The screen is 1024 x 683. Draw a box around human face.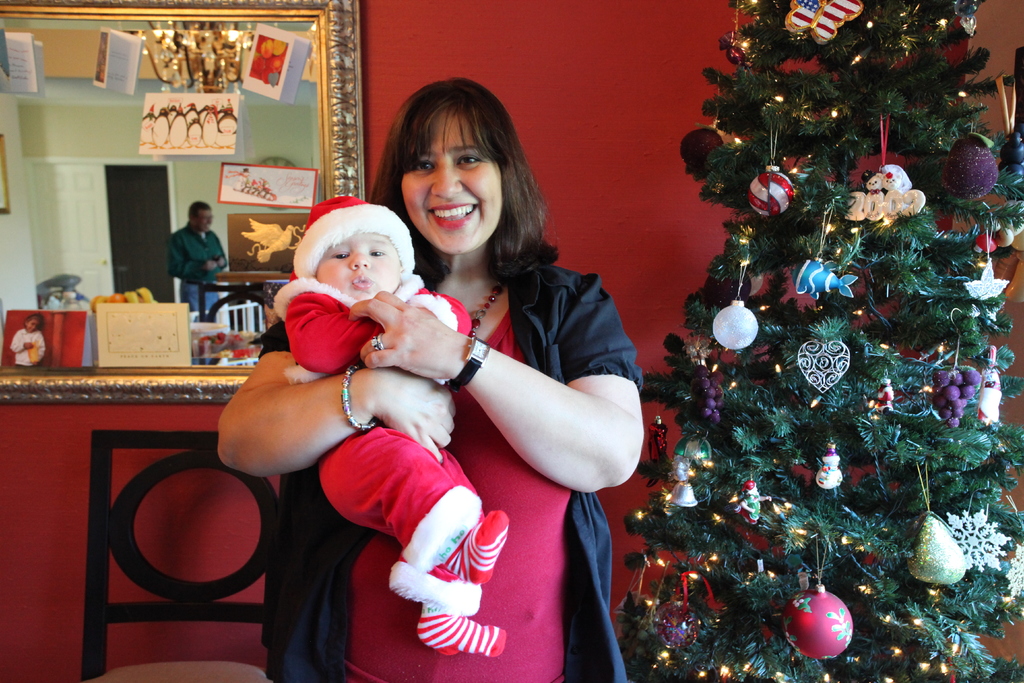
{"left": 195, "top": 208, "right": 213, "bottom": 233}.
